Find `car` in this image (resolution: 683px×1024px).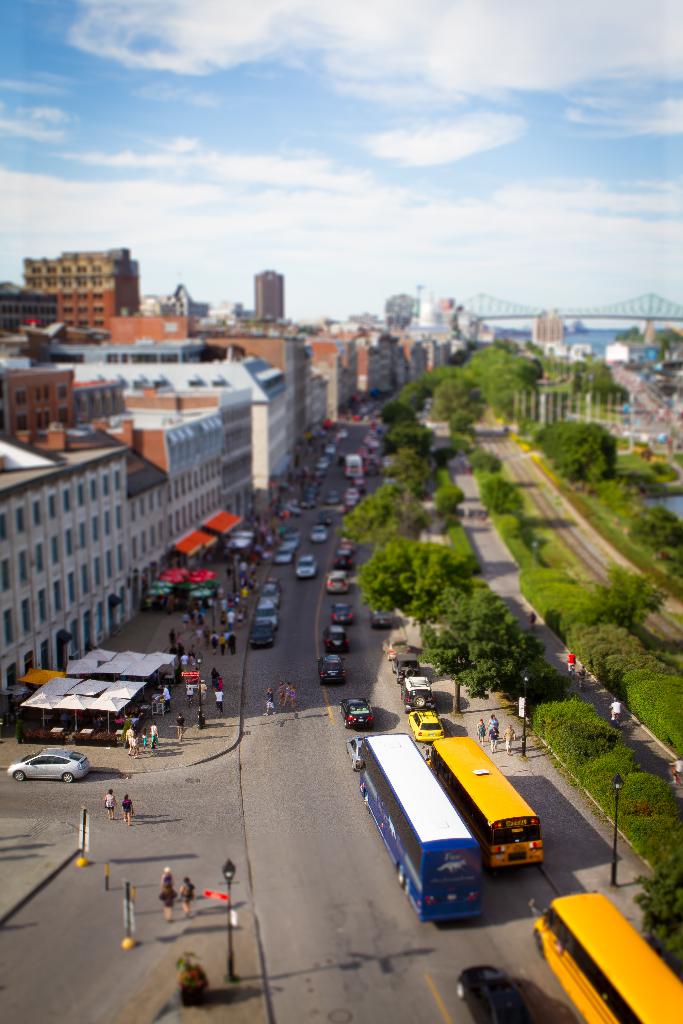
rect(275, 543, 292, 561).
